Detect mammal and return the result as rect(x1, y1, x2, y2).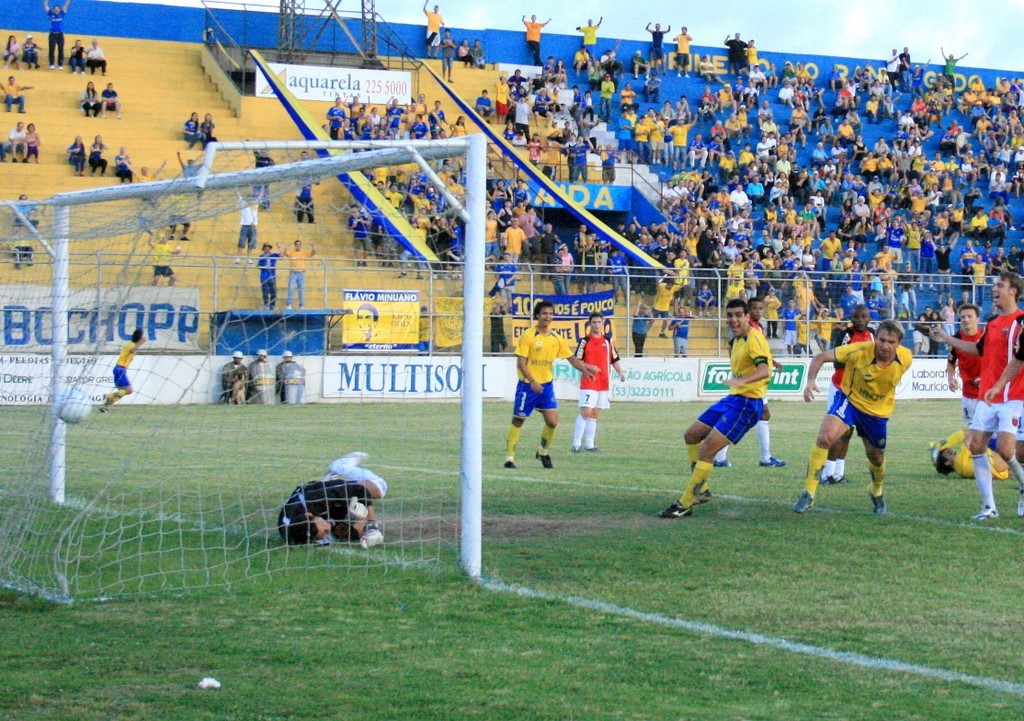
rect(944, 301, 959, 349).
